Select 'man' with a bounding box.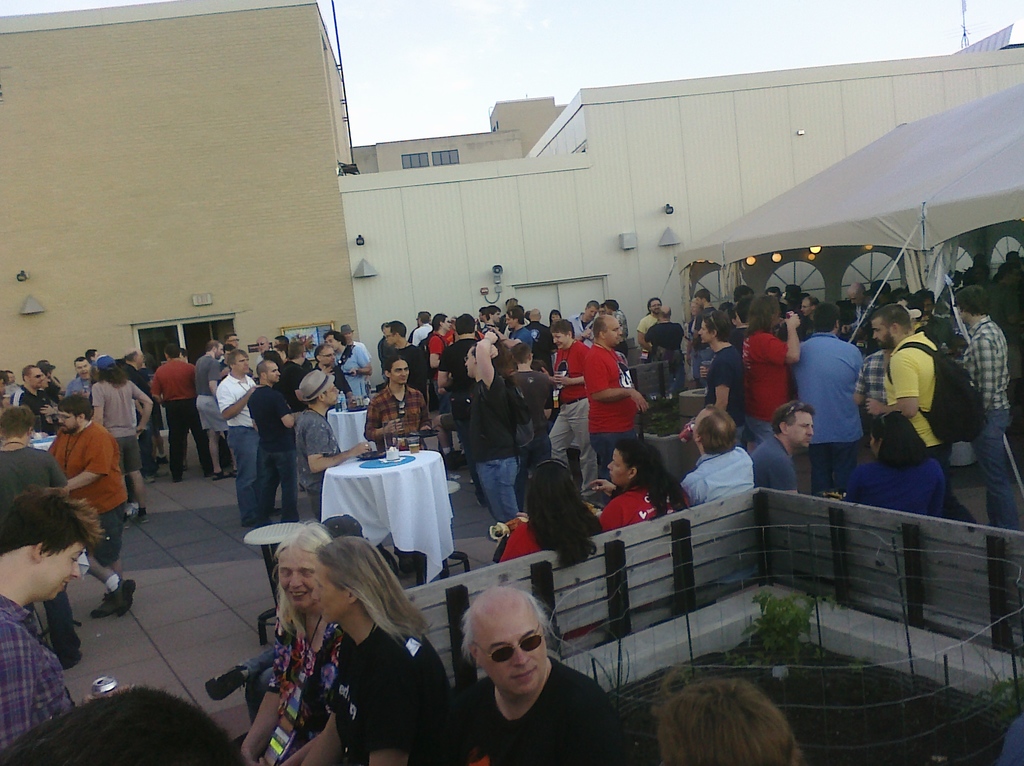
<region>524, 309, 556, 377</region>.
